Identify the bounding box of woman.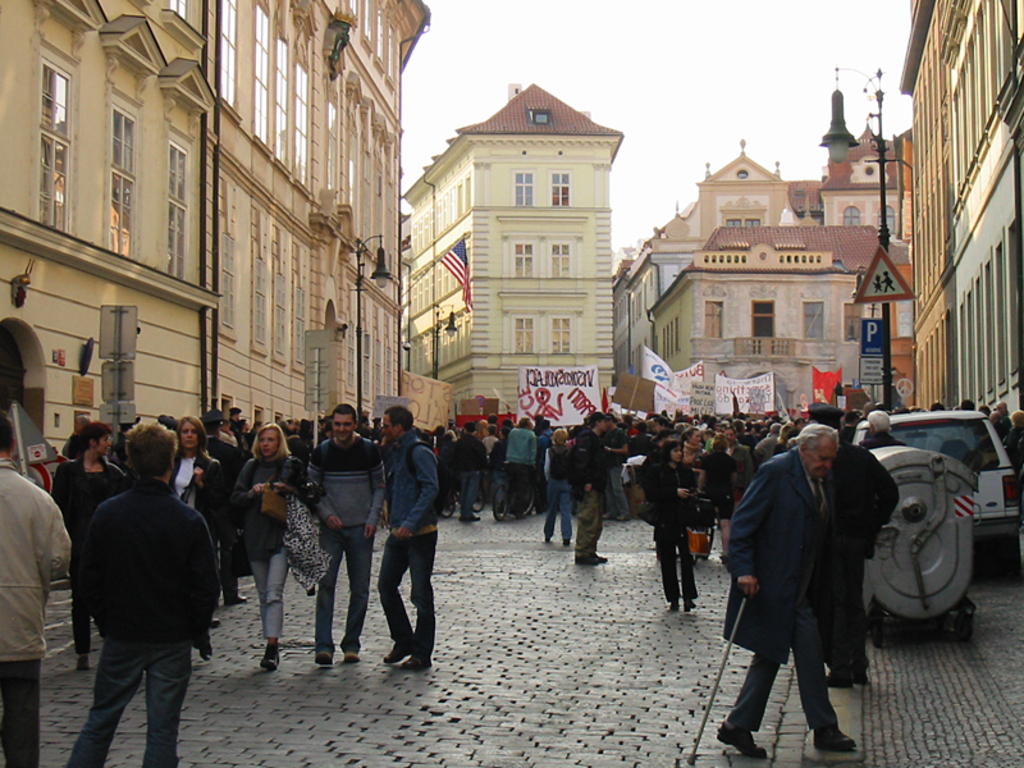
(168,413,216,525).
